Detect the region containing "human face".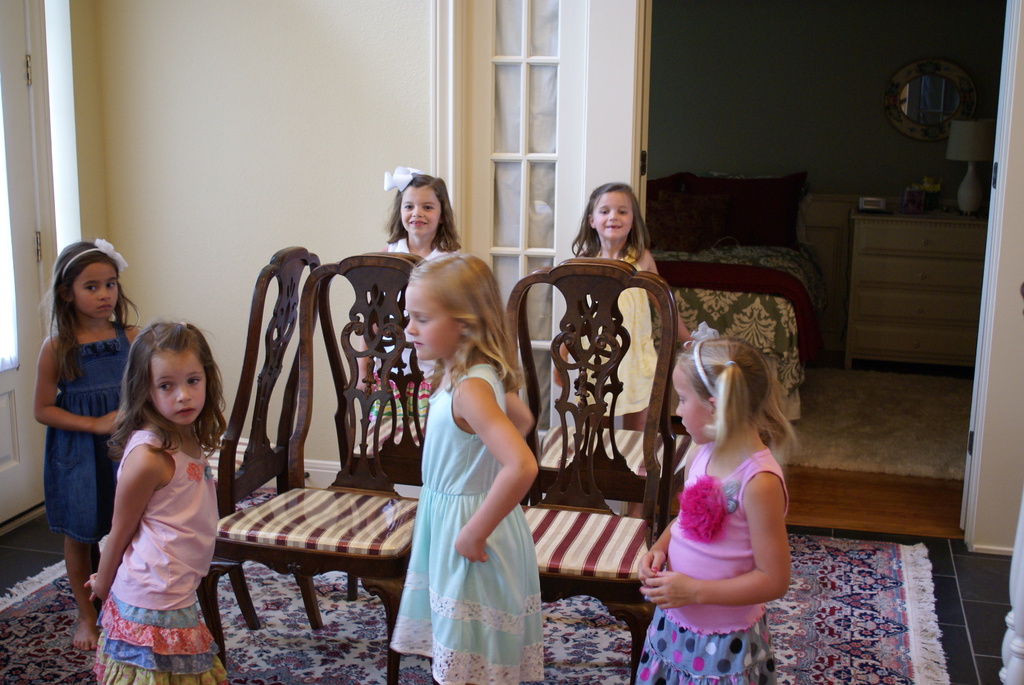
<region>400, 187, 442, 235</region>.
